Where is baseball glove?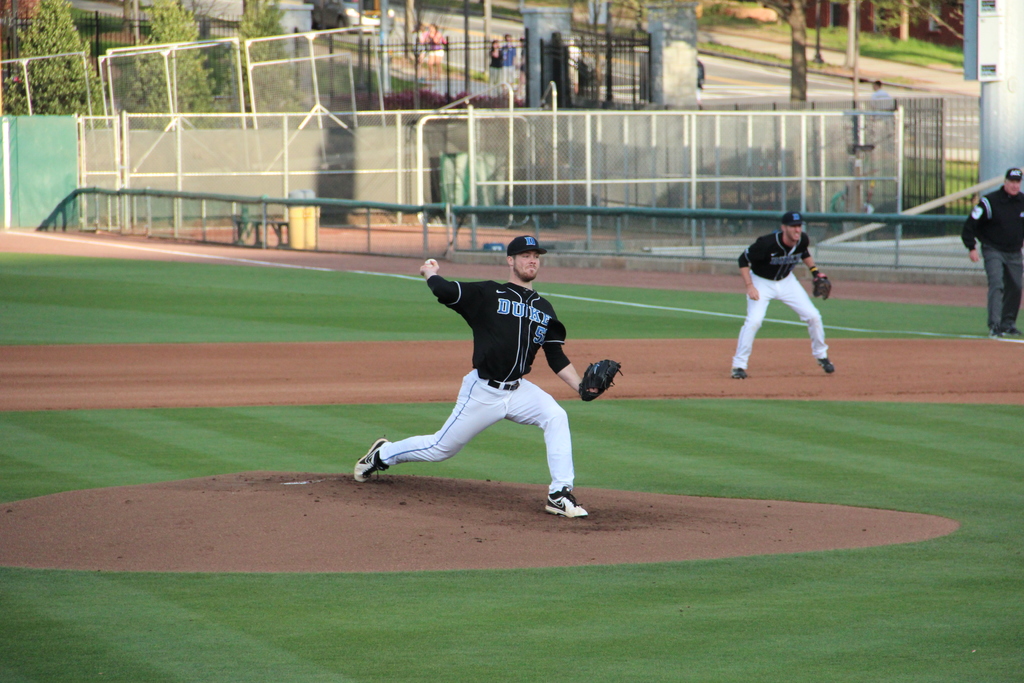
x1=812, y1=268, x2=836, y2=304.
